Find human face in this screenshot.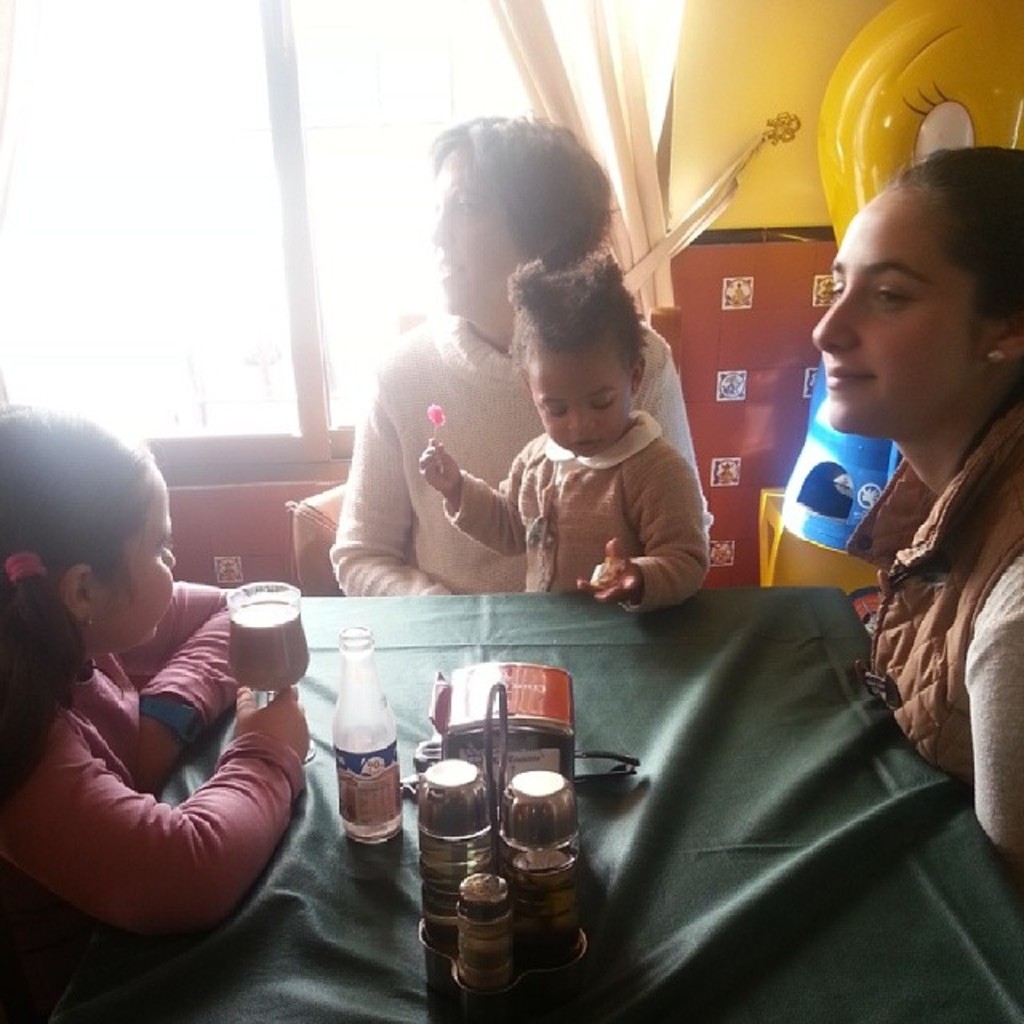
The bounding box for human face is l=98, t=458, r=176, b=645.
